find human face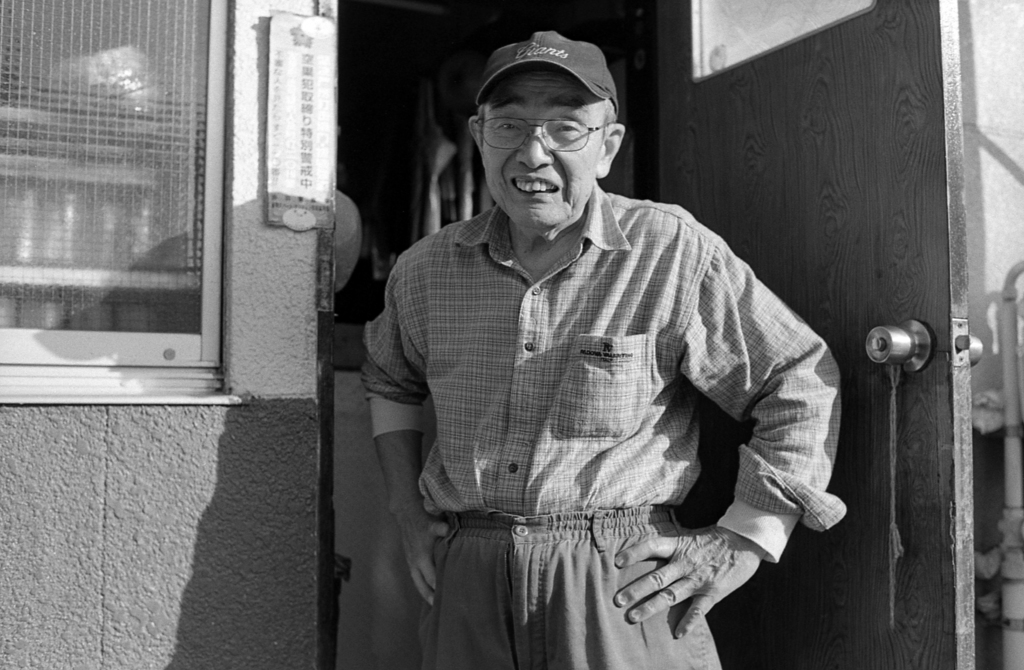
<region>483, 84, 609, 225</region>
